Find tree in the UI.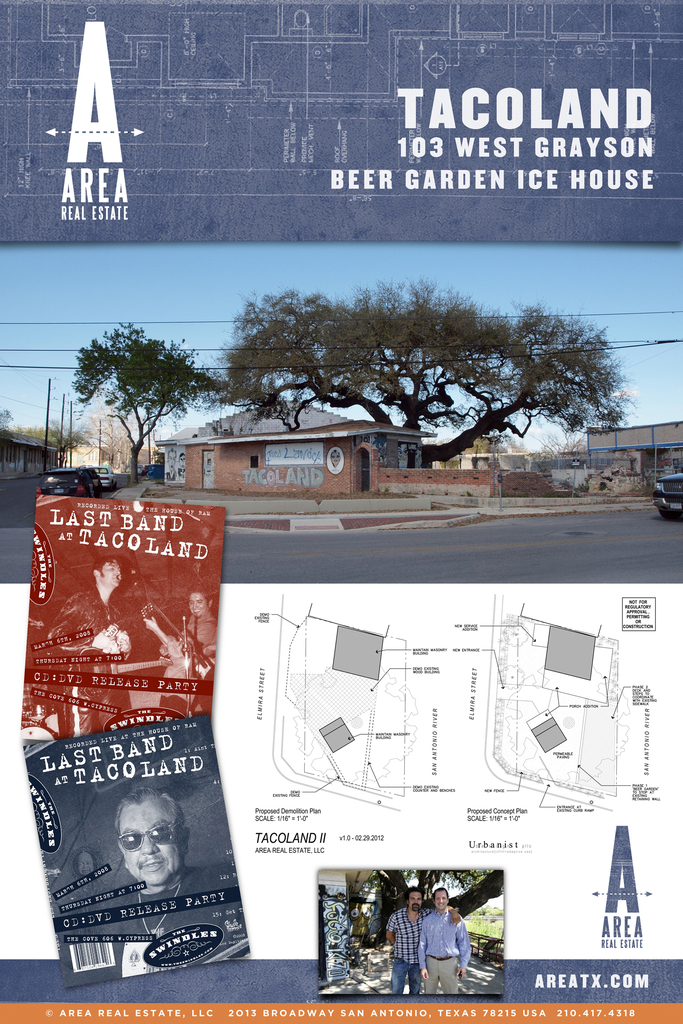
UI element at [x1=183, y1=255, x2=616, y2=471].
